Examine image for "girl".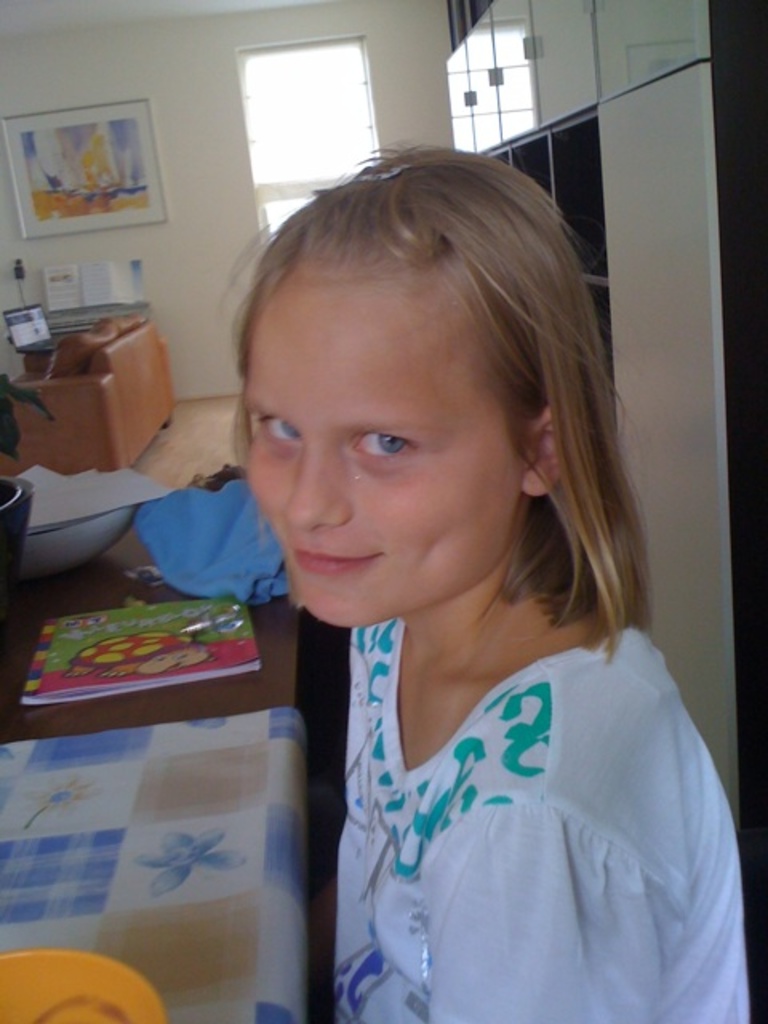
Examination result: [left=94, top=149, right=763, bottom=1021].
